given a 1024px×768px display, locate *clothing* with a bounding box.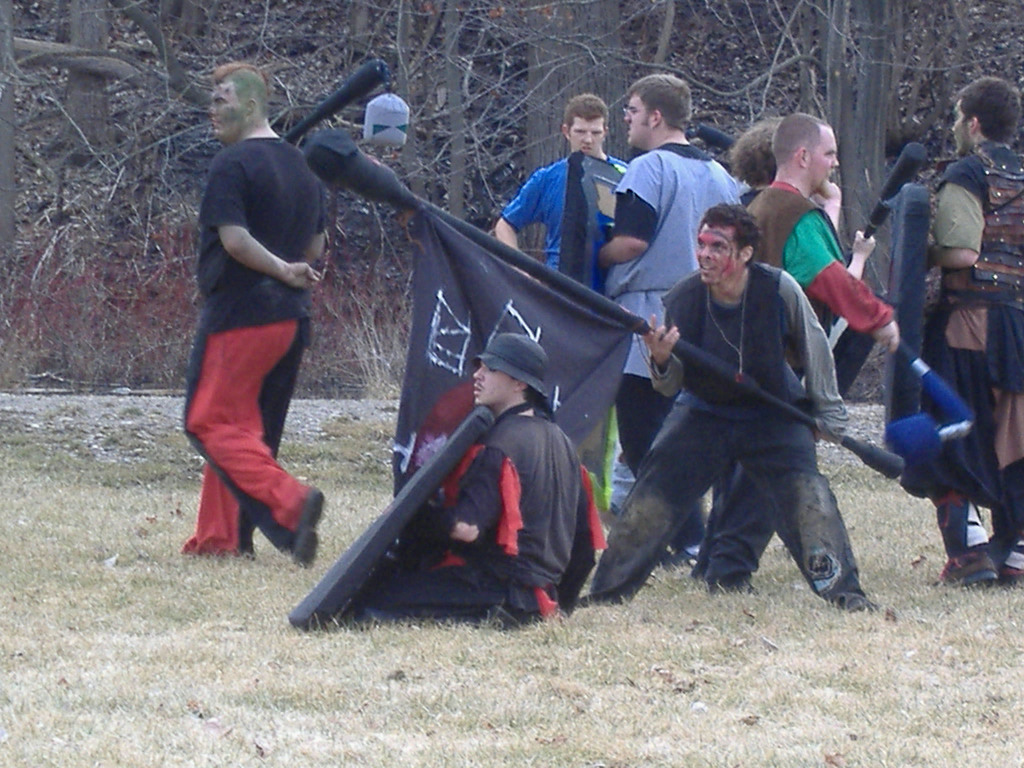
Located: (left=340, top=410, right=605, bottom=627).
